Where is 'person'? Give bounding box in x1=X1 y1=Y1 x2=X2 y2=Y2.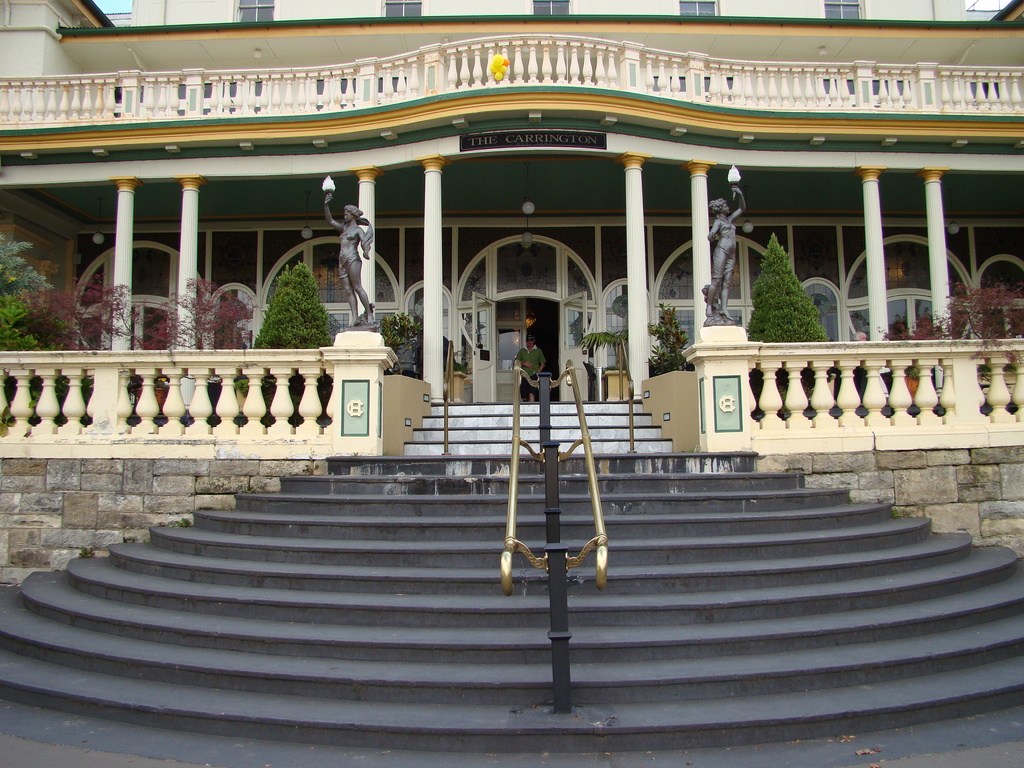
x1=311 y1=193 x2=371 y2=326.
